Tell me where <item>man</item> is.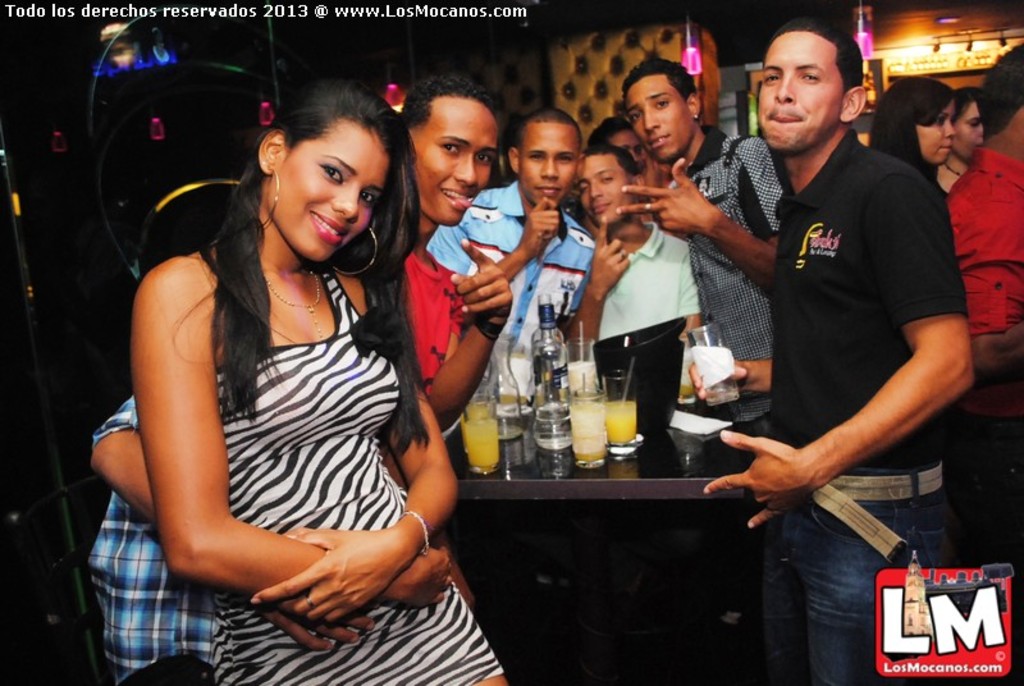
<item>man</item> is at left=566, top=150, right=696, bottom=355.
